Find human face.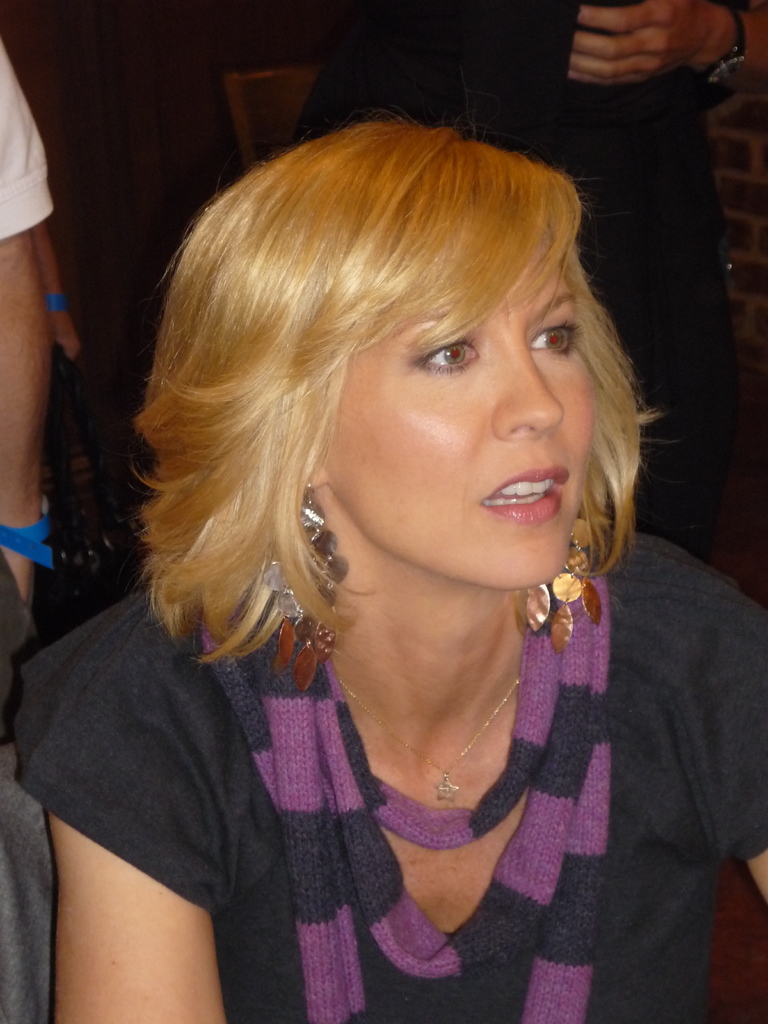
[321, 237, 596, 591].
